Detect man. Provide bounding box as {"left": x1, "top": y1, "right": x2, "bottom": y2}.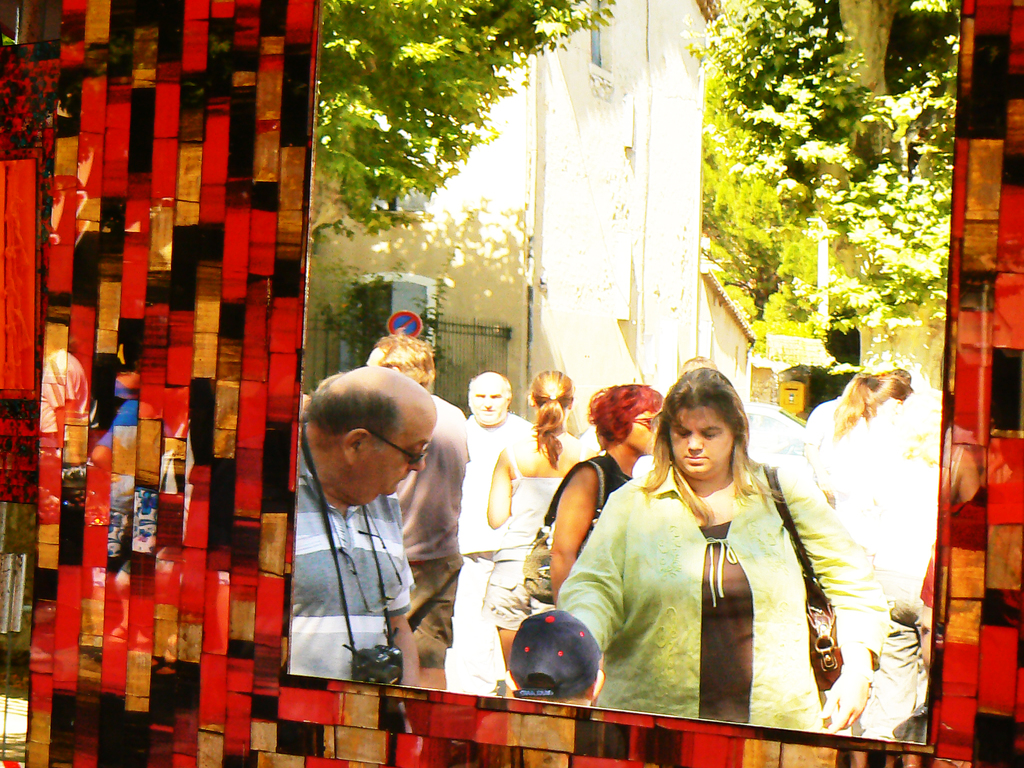
{"left": 454, "top": 369, "right": 536, "bottom": 701}.
